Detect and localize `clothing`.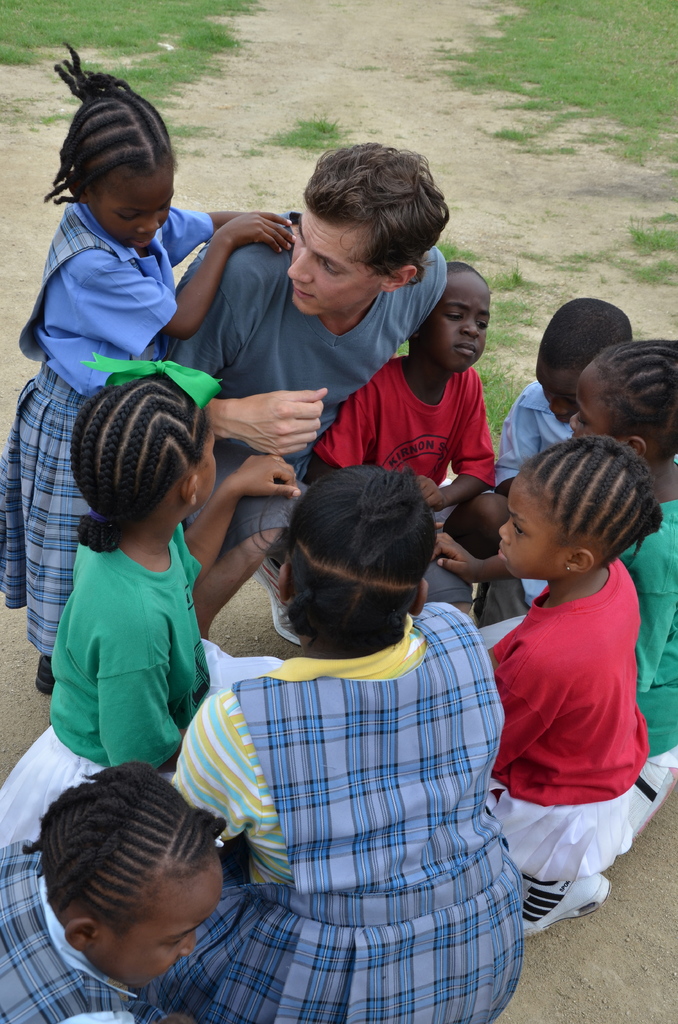
Localized at {"left": 492, "top": 392, "right": 579, "bottom": 516}.
